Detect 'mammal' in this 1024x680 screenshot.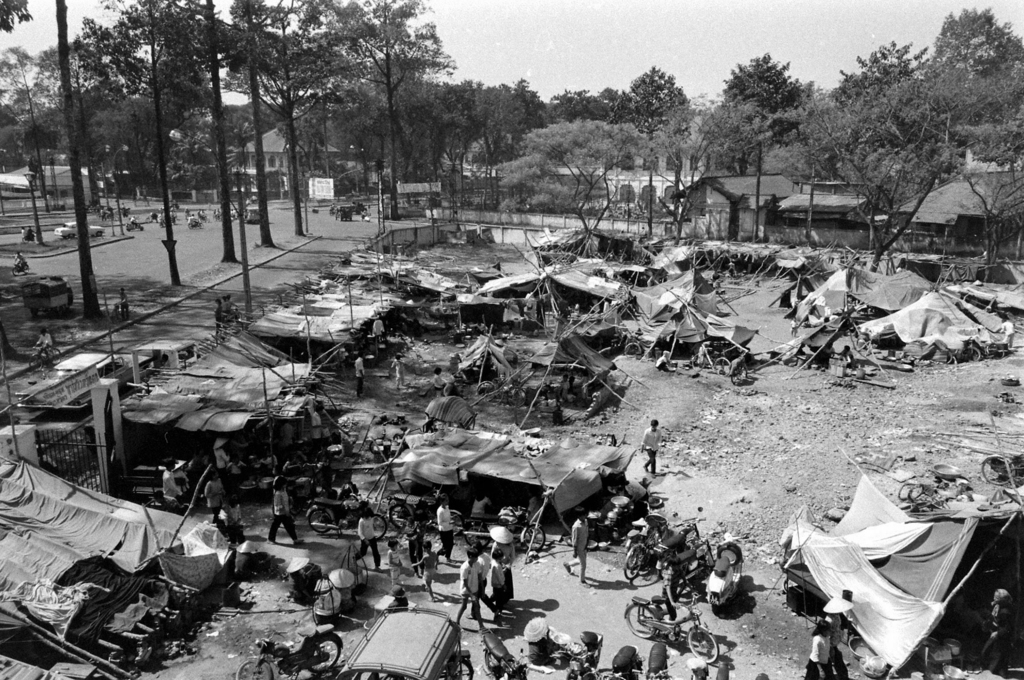
Detection: box=[655, 352, 671, 370].
